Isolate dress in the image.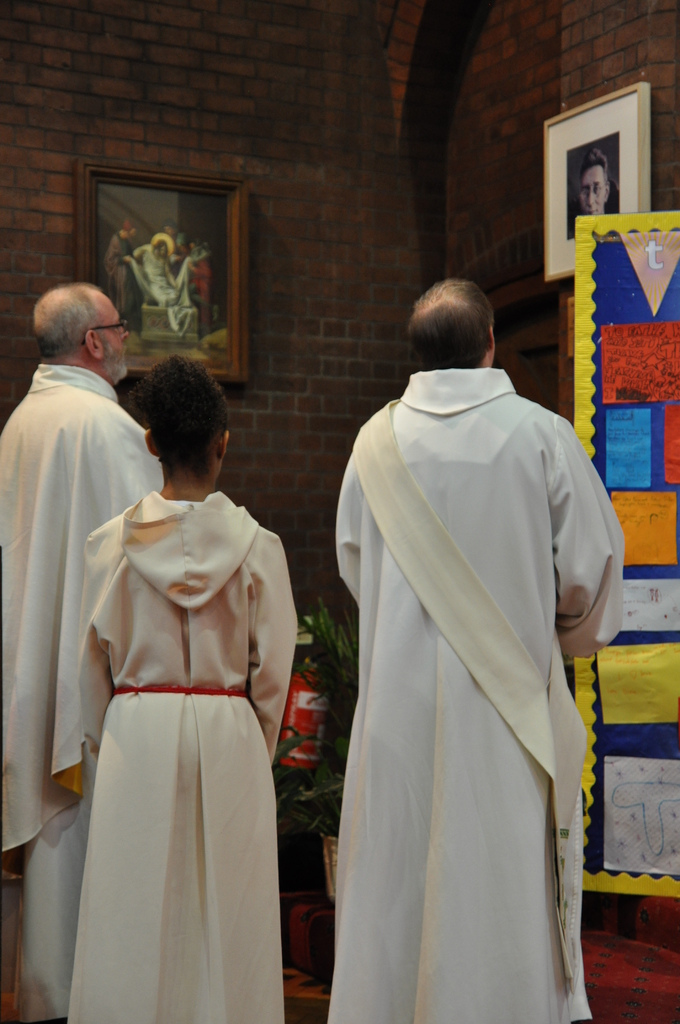
Isolated region: <bbox>0, 364, 161, 1022</bbox>.
